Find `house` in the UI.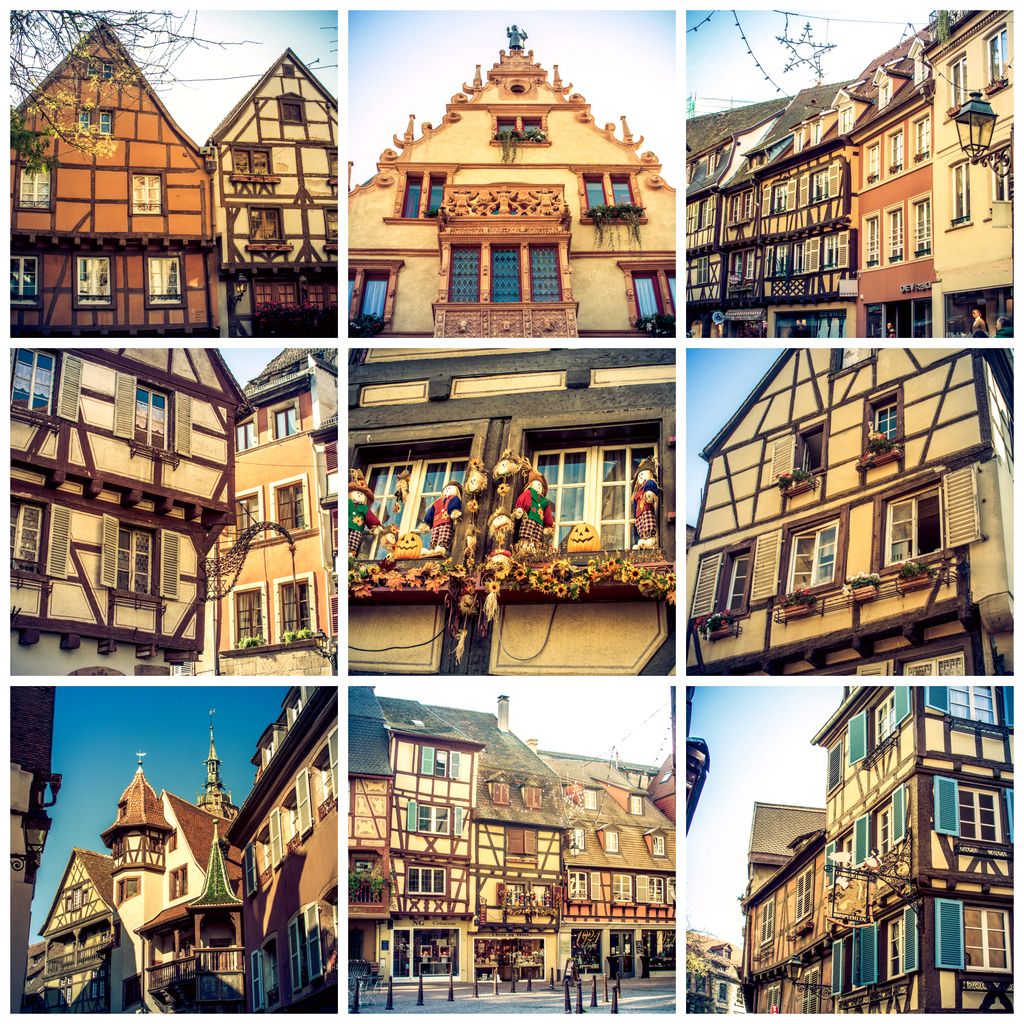
UI element at 203,54,338,351.
